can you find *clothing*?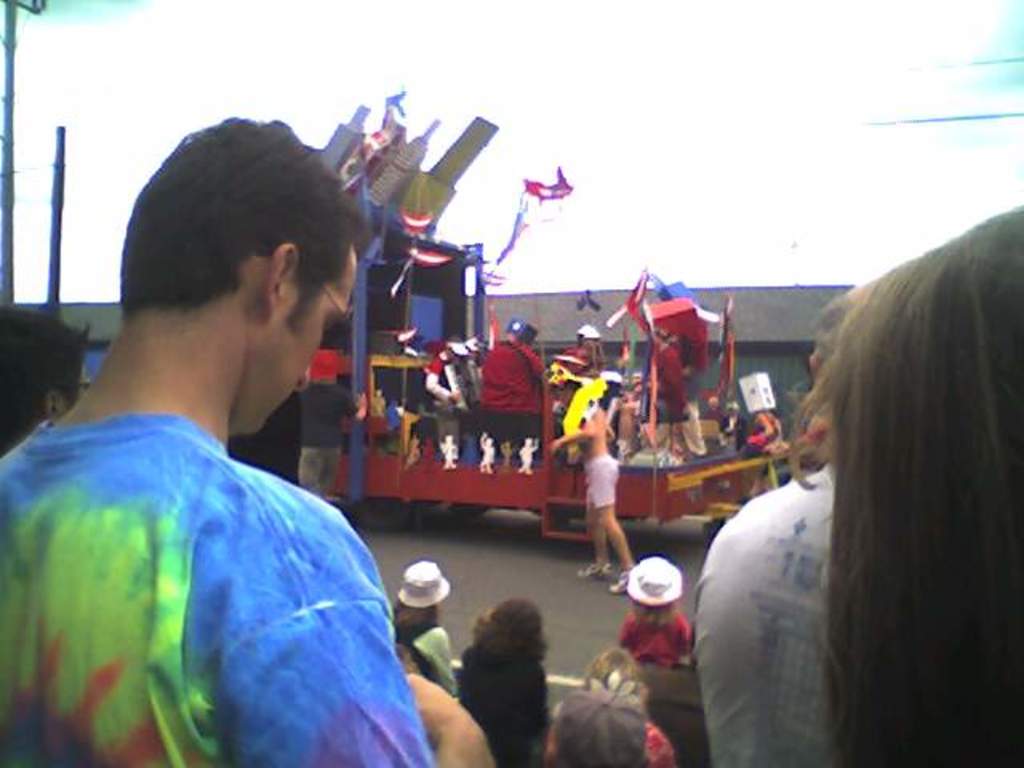
Yes, bounding box: bbox=(0, 424, 432, 766).
